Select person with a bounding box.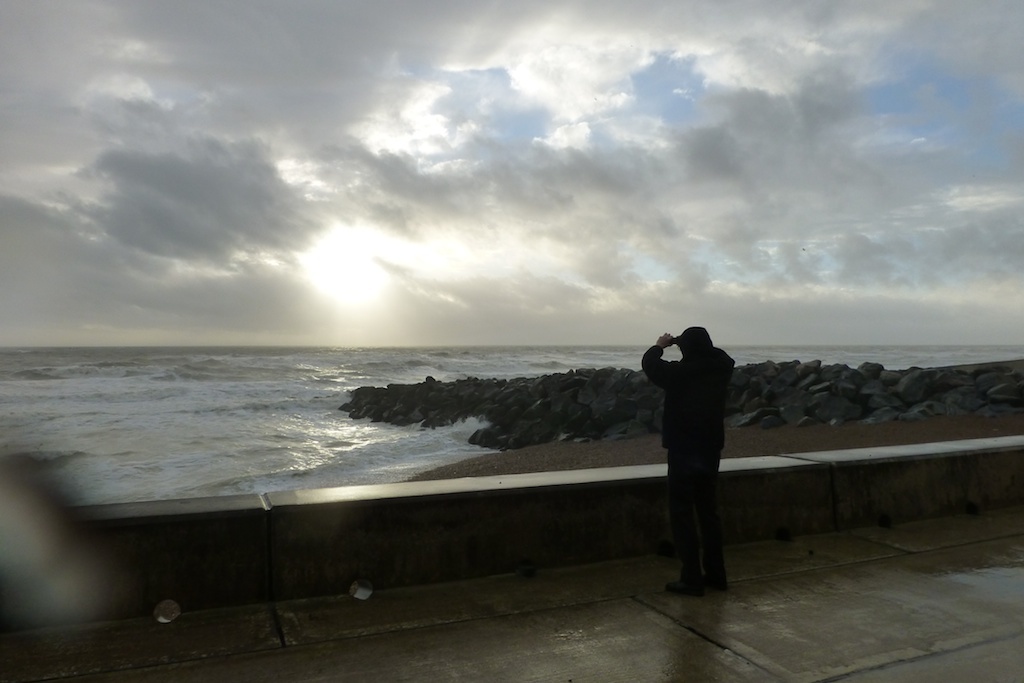
[636,324,738,598].
